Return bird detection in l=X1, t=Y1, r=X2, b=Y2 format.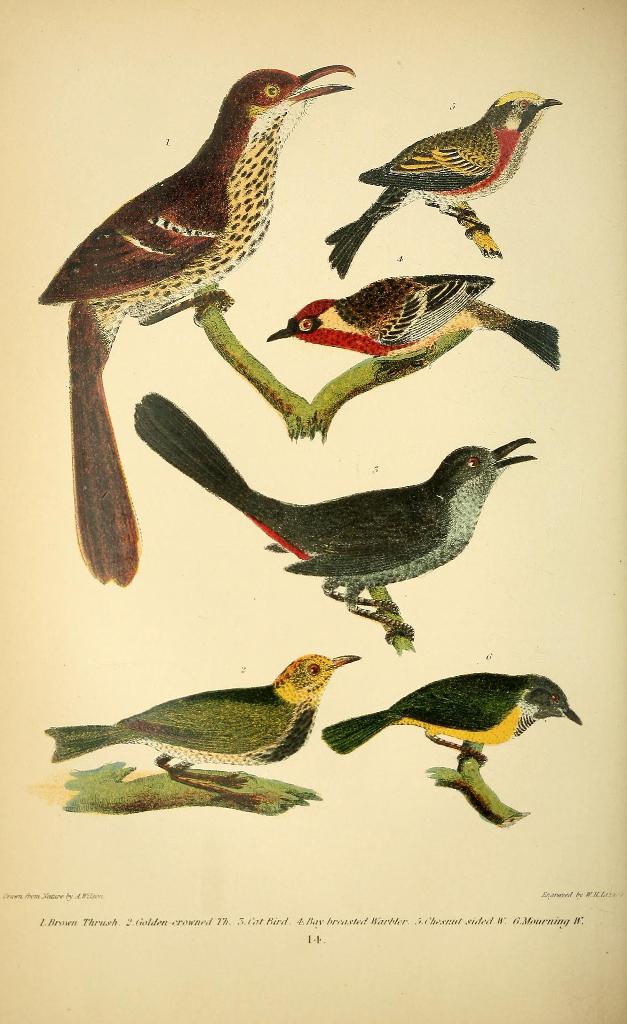
l=267, t=272, r=559, b=370.
